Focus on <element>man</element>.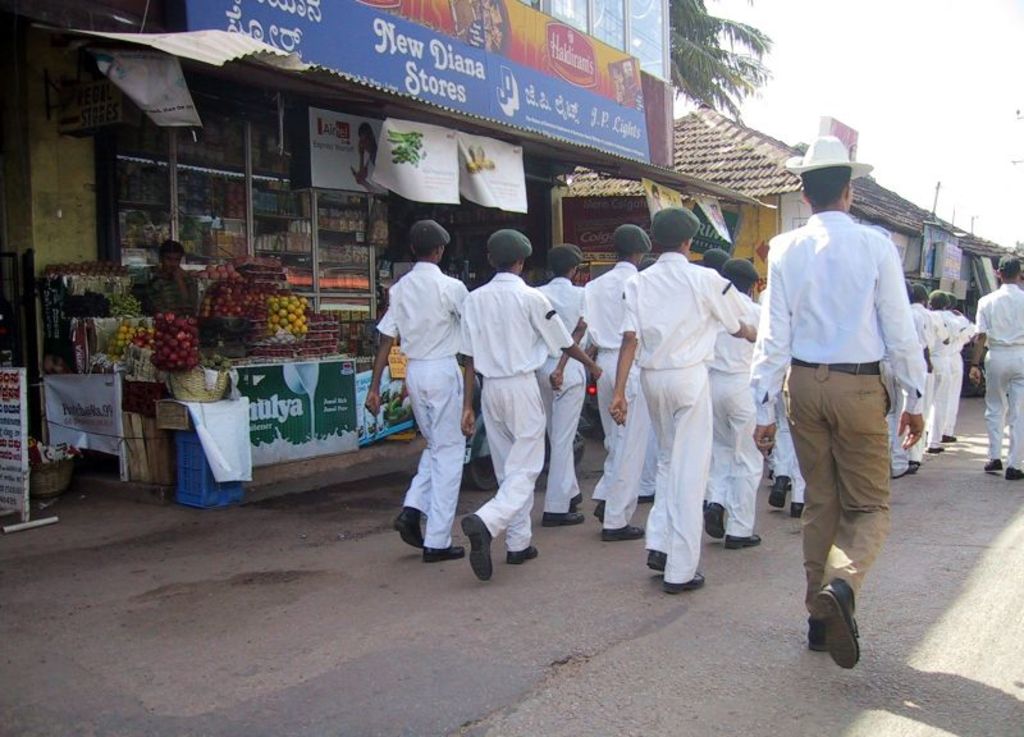
Focused at x1=919, y1=287, x2=956, y2=450.
